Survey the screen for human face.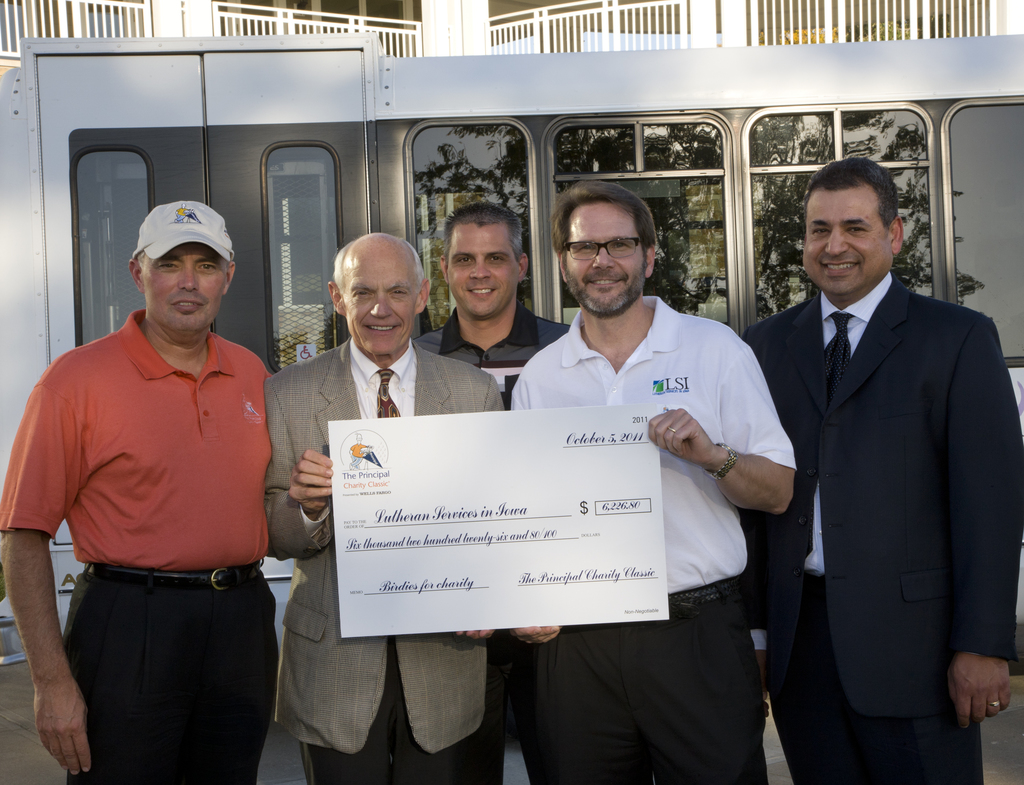
Survey found: (145, 243, 227, 329).
